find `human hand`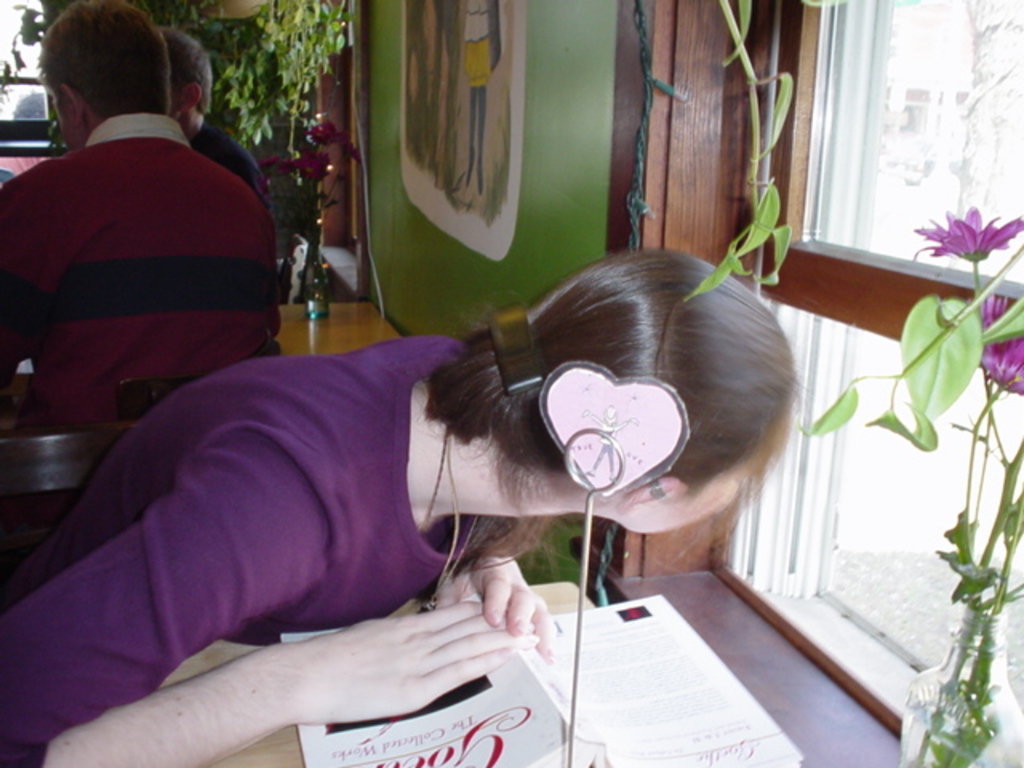
x1=117, y1=600, x2=563, y2=723
